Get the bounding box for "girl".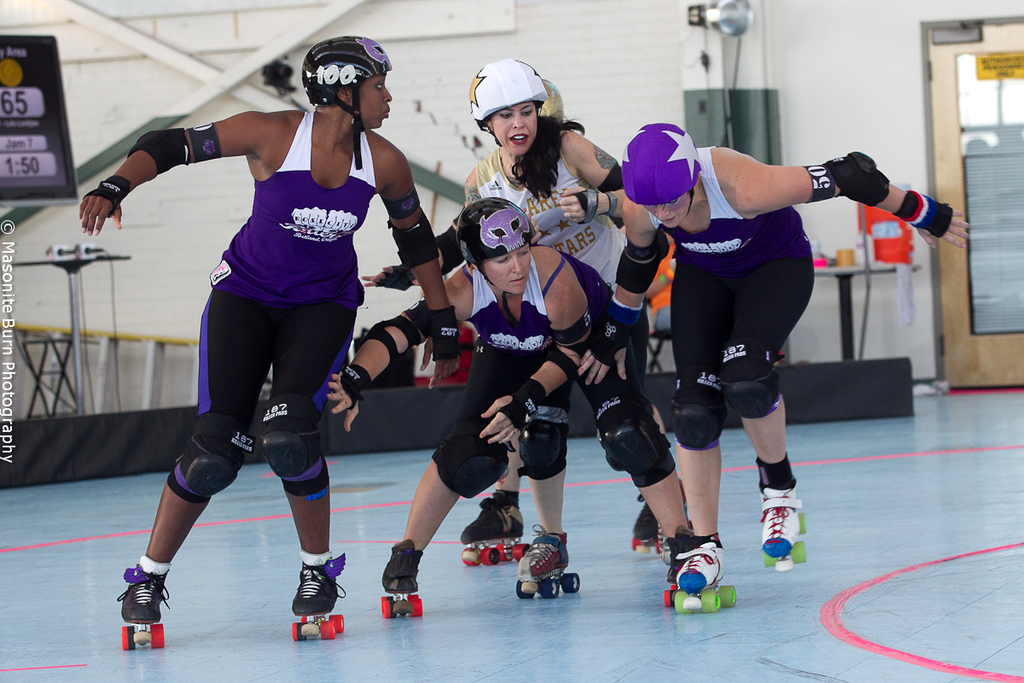
bbox(573, 119, 970, 593).
